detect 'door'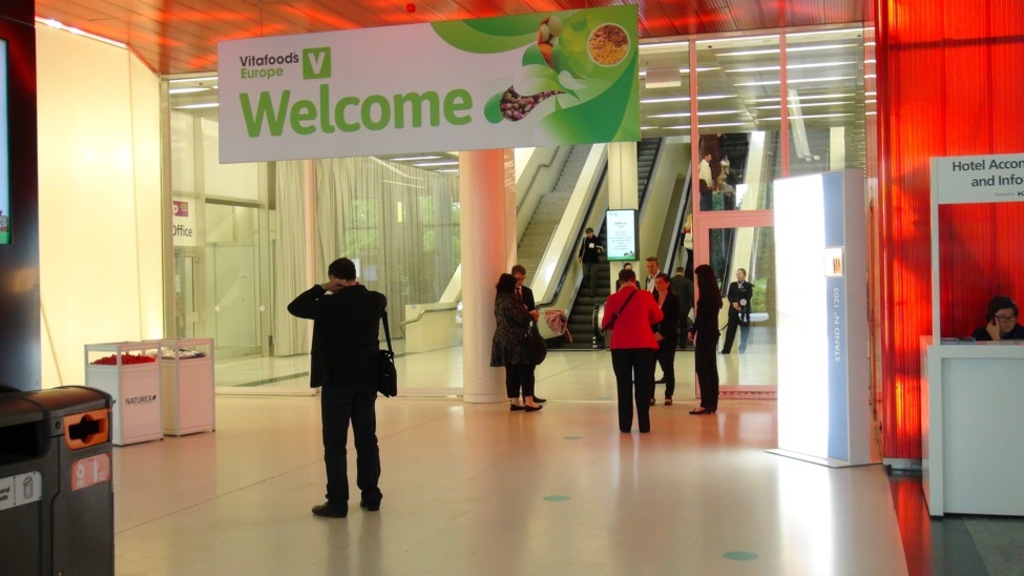
Rect(699, 215, 777, 393)
